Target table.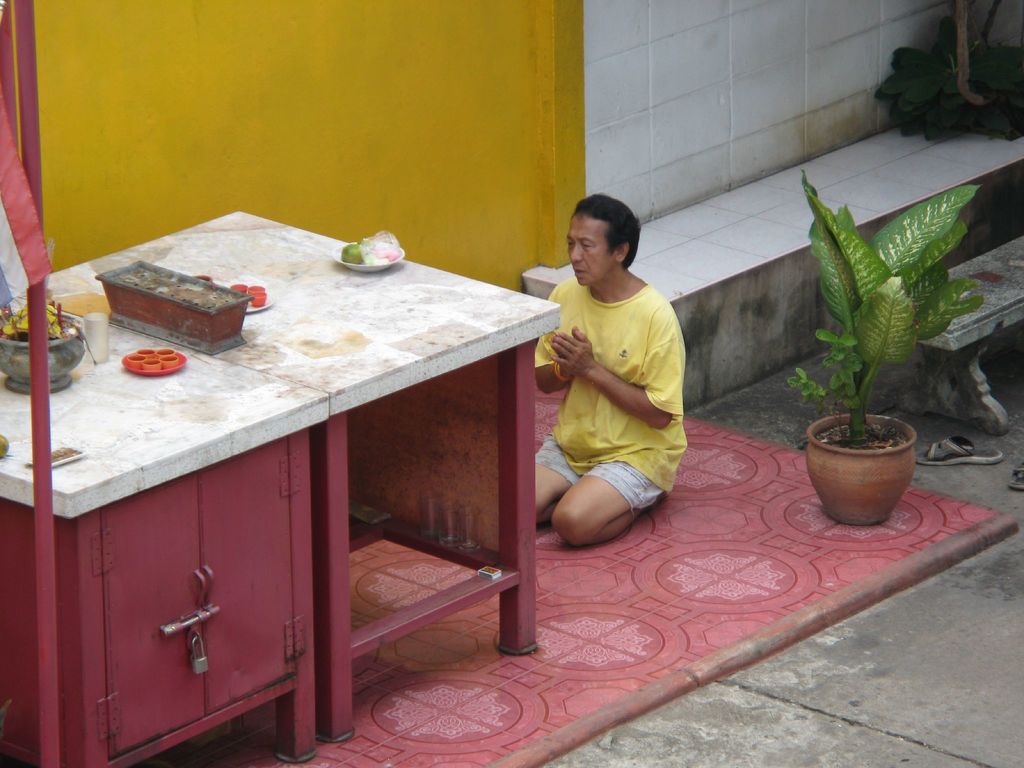
Target region: 0, 244, 584, 765.
